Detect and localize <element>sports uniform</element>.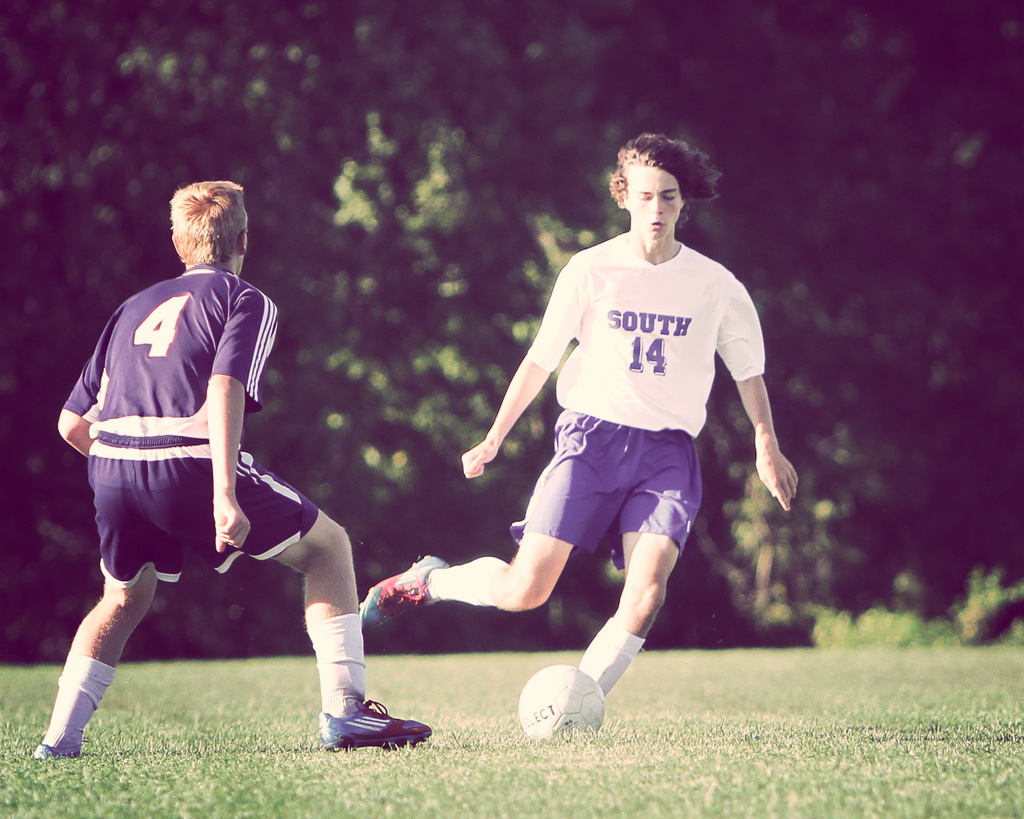
Localized at <region>500, 225, 767, 573</region>.
